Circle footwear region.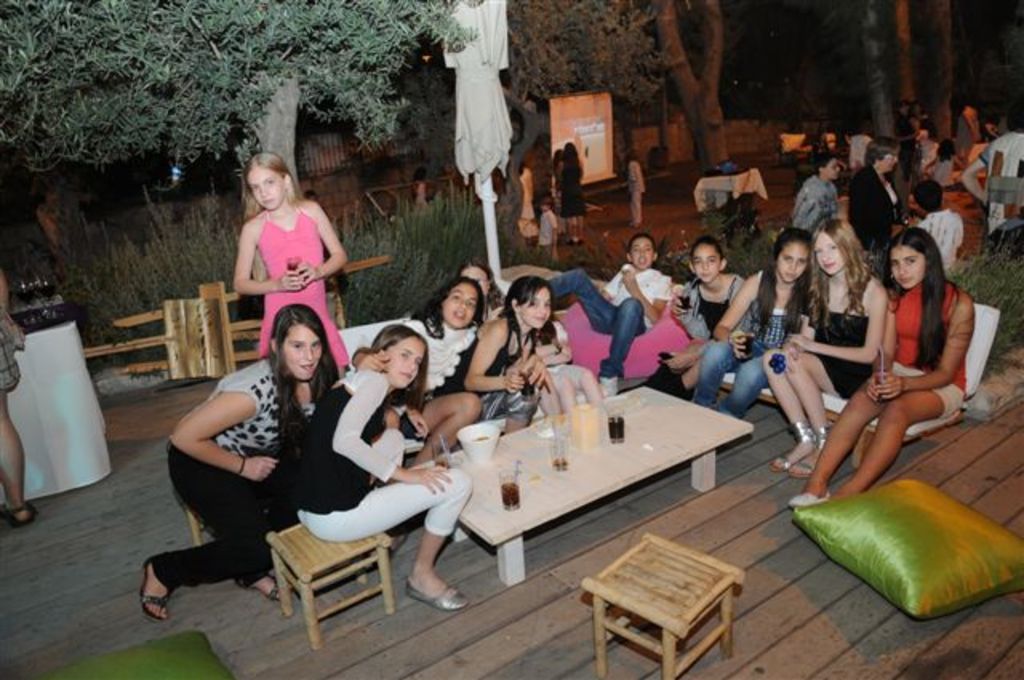
Region: crop(794, 422, 834, 475).
